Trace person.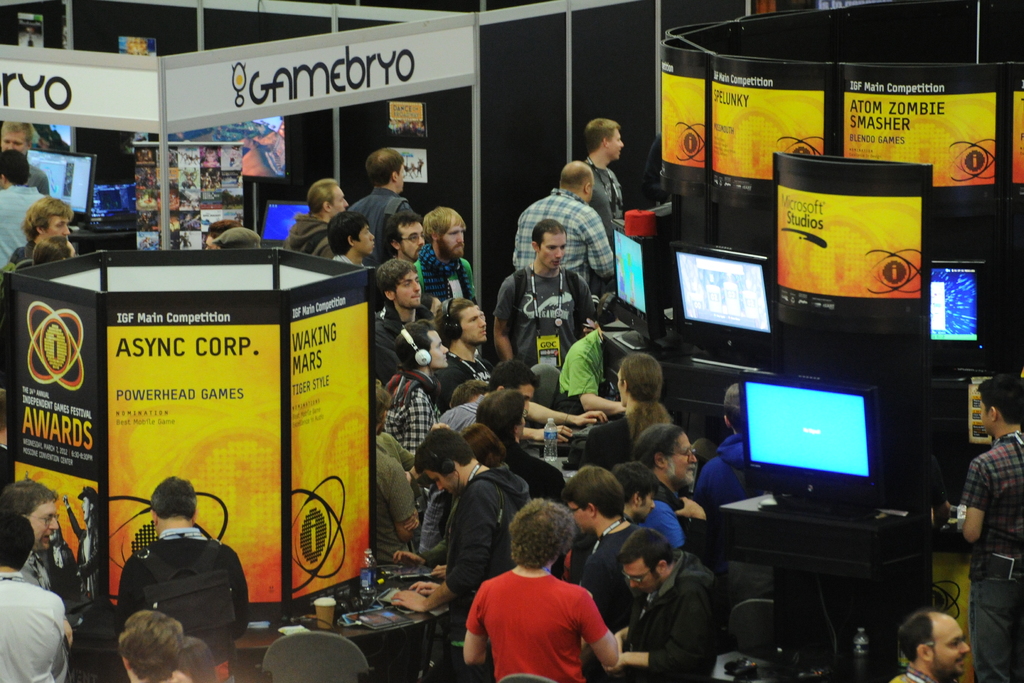
Traced to locate(0, 122, 51, 199).
